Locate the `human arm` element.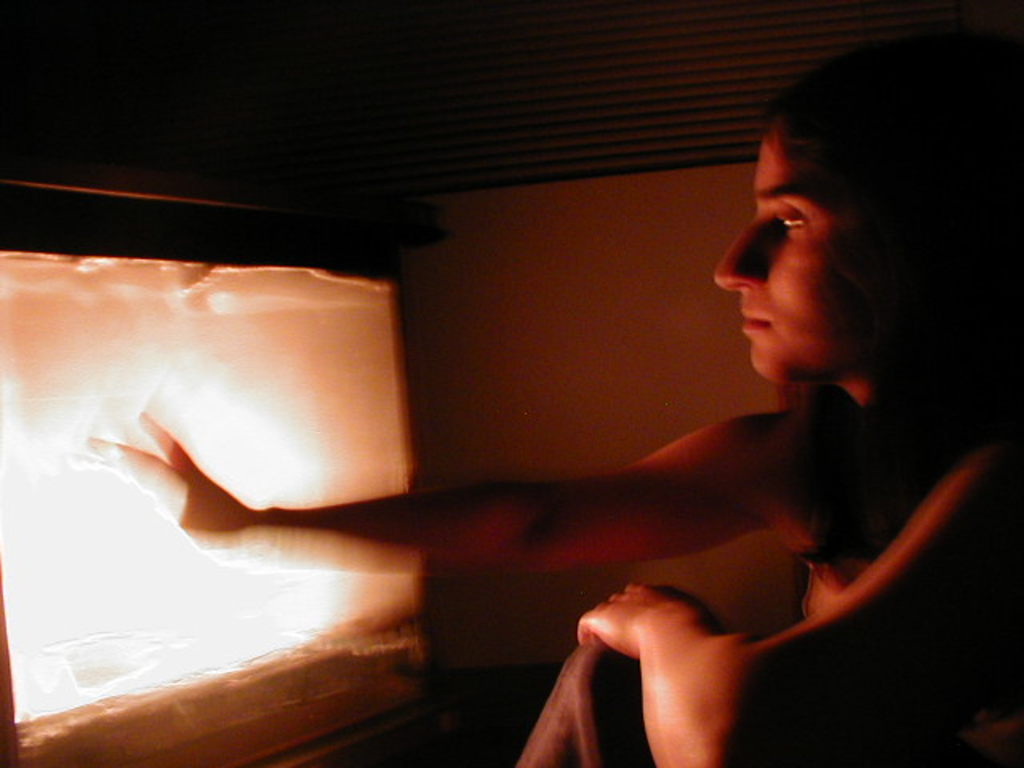
Element bbox: <bbox>597, 450, 1022, 766</bbox>.
